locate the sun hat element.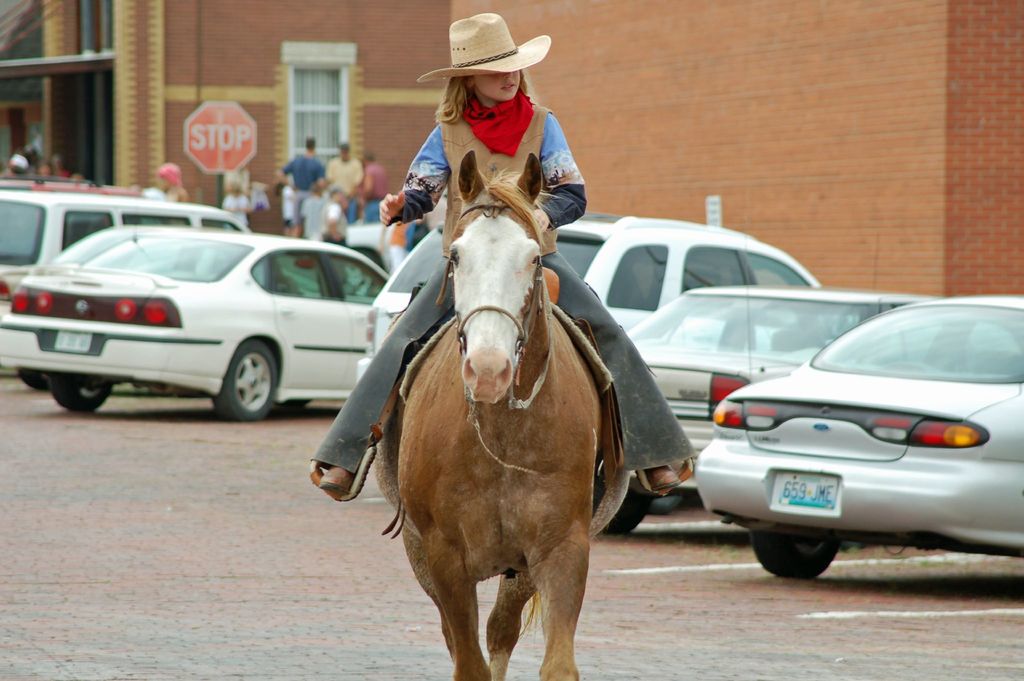
Element bbox: 325,183,341,198.
